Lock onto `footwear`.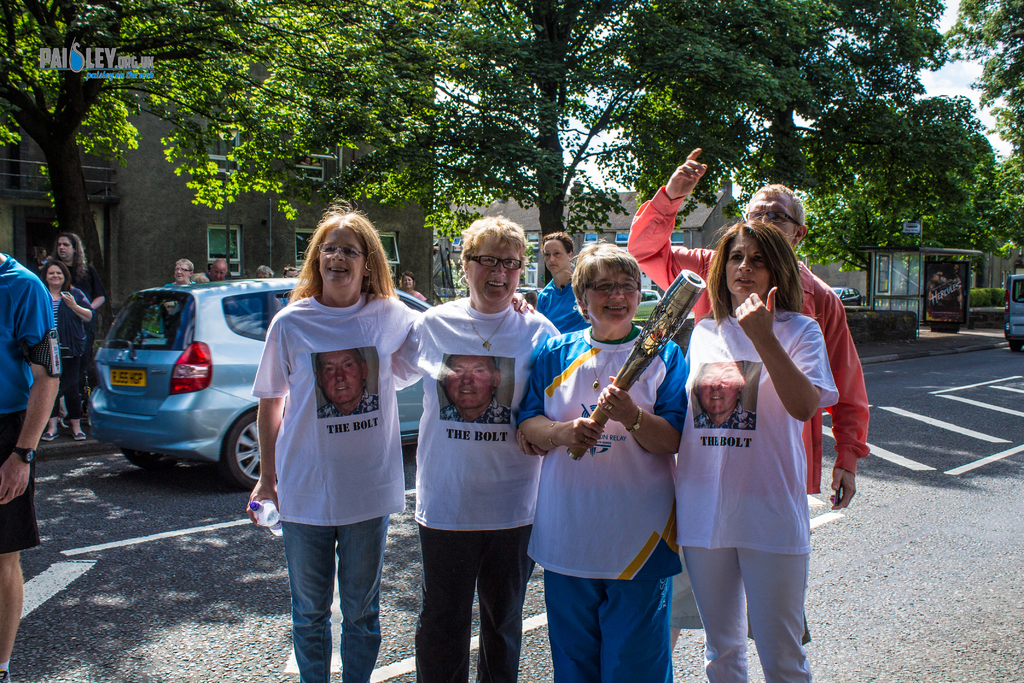
Locked: (73, 427, 88, 441).
